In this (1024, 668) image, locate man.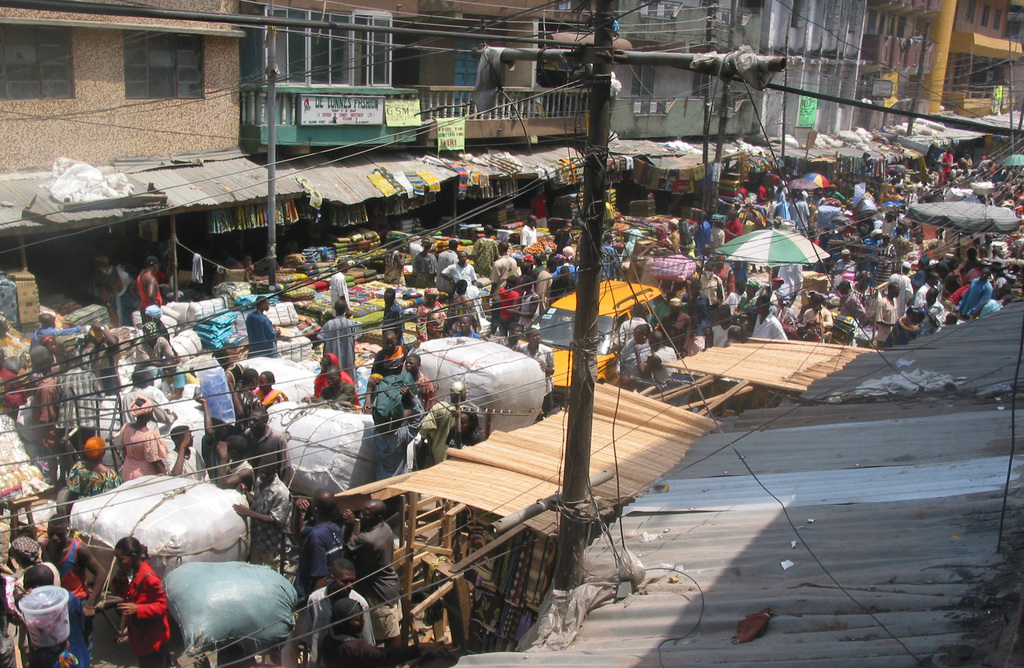
Bounding box: region(748, 295, 785, 339).
